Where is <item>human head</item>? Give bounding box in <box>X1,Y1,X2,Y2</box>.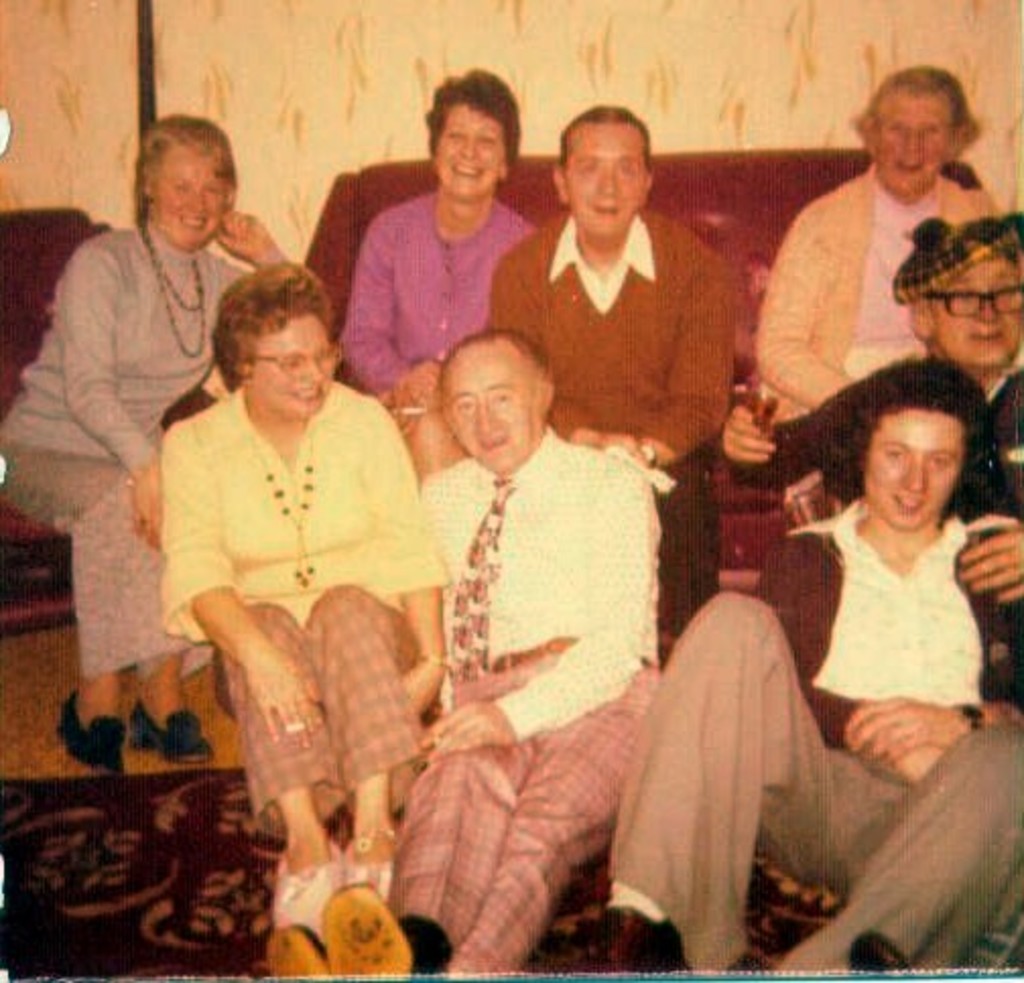
<box>859,67,983,195</box>.
